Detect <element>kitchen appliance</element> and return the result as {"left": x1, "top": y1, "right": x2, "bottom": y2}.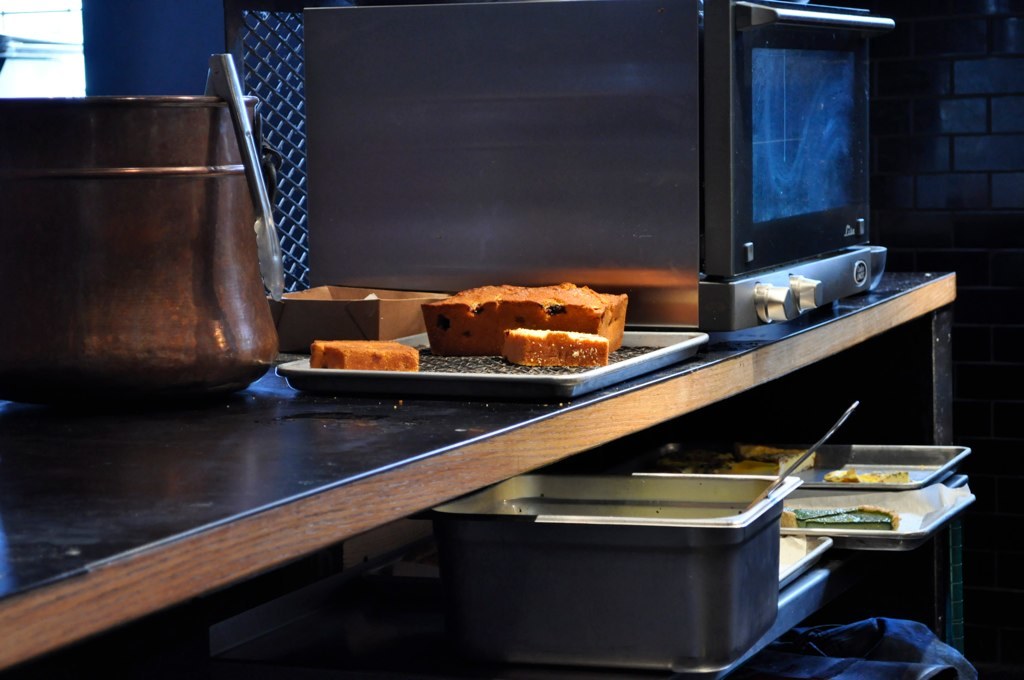
{"left": 199, "top": 51, "right": 279, "bottom": 305}.
